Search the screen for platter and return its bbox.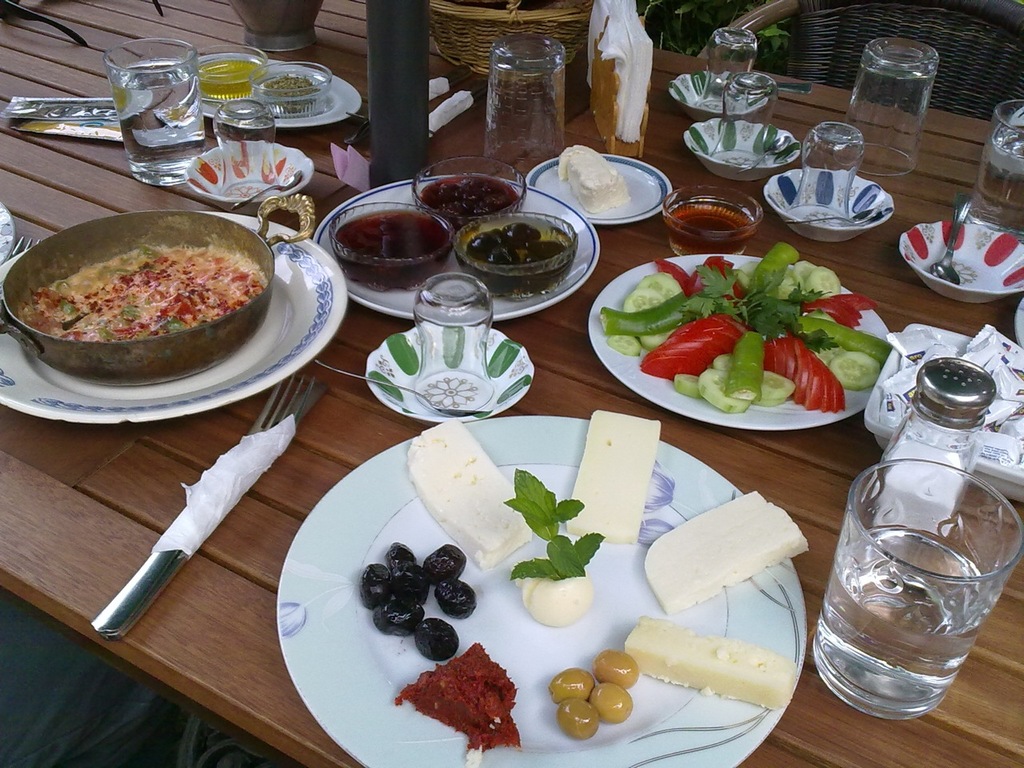
Found: 317/179/595/323.
